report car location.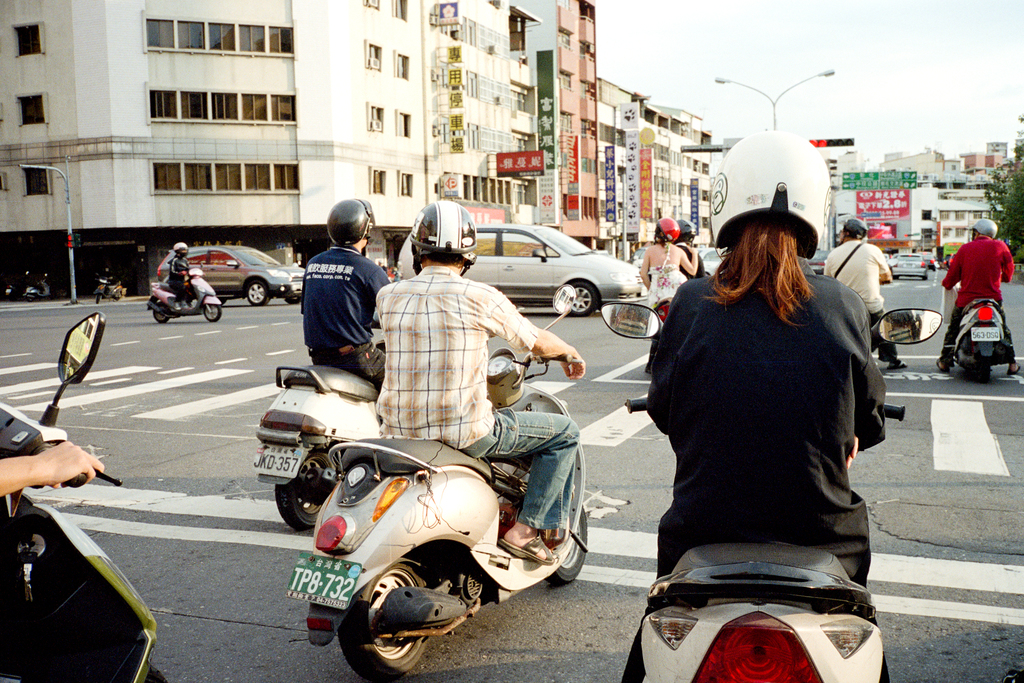
Report: box(895, 254, 927, 278).
